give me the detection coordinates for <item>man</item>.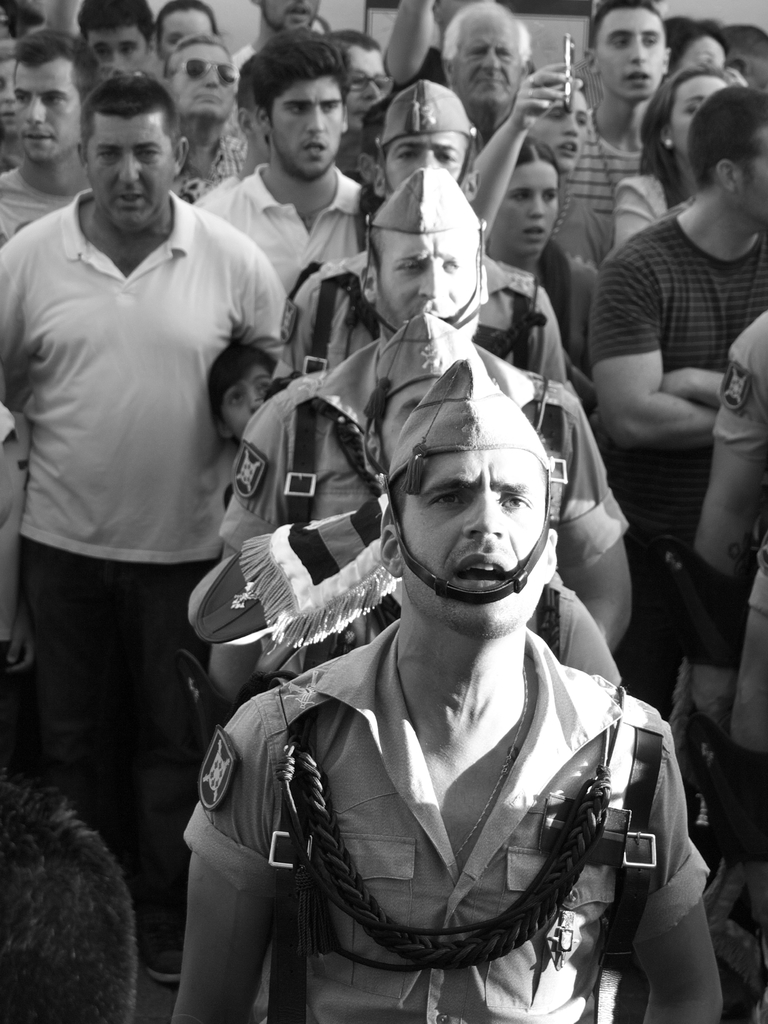
[0, 774, 136, 1023].
